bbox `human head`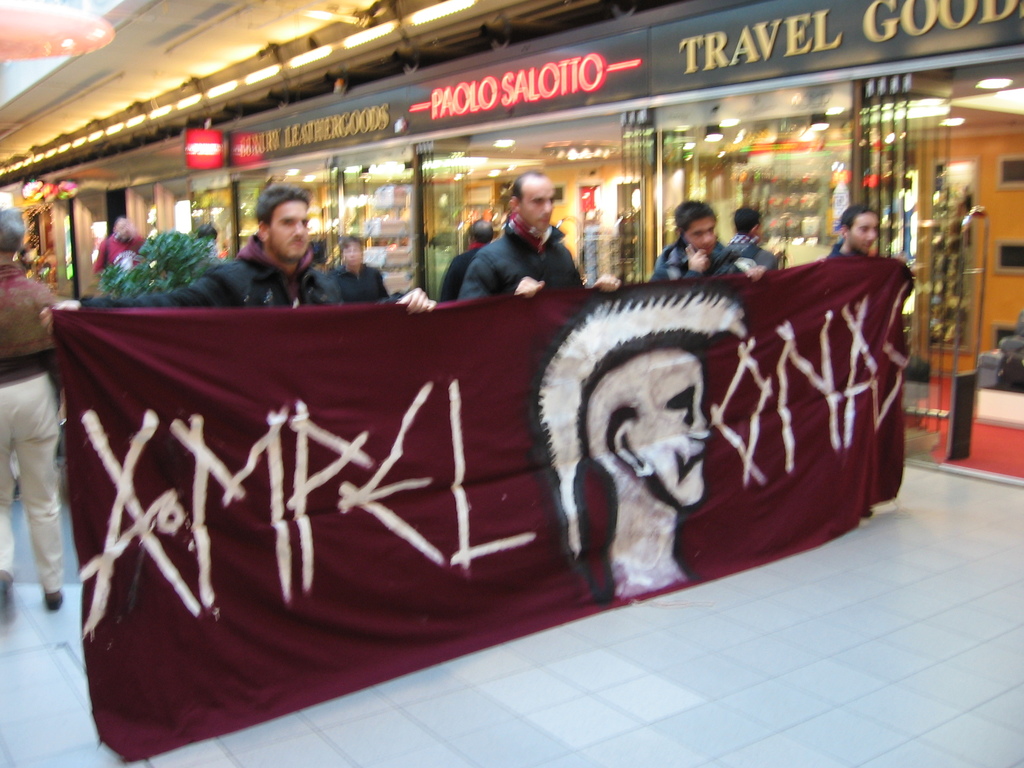
box(731, 209, 763, 246)
